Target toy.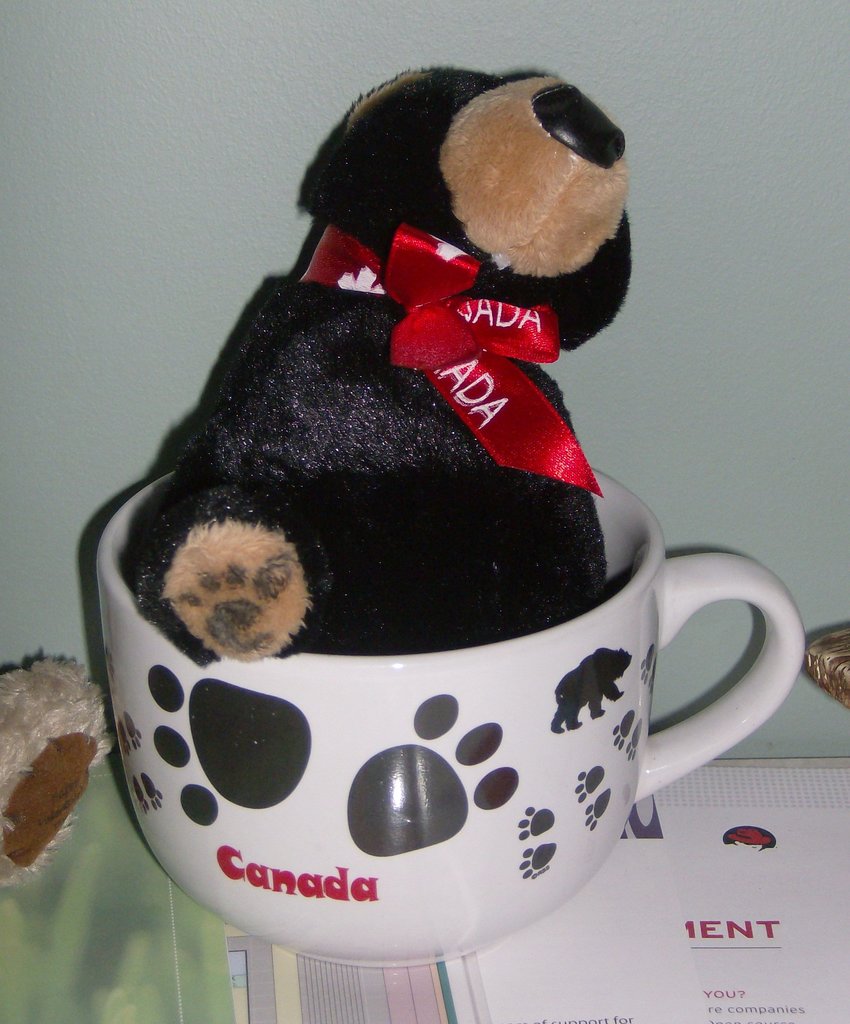
Target region: [93,451,809,976].
